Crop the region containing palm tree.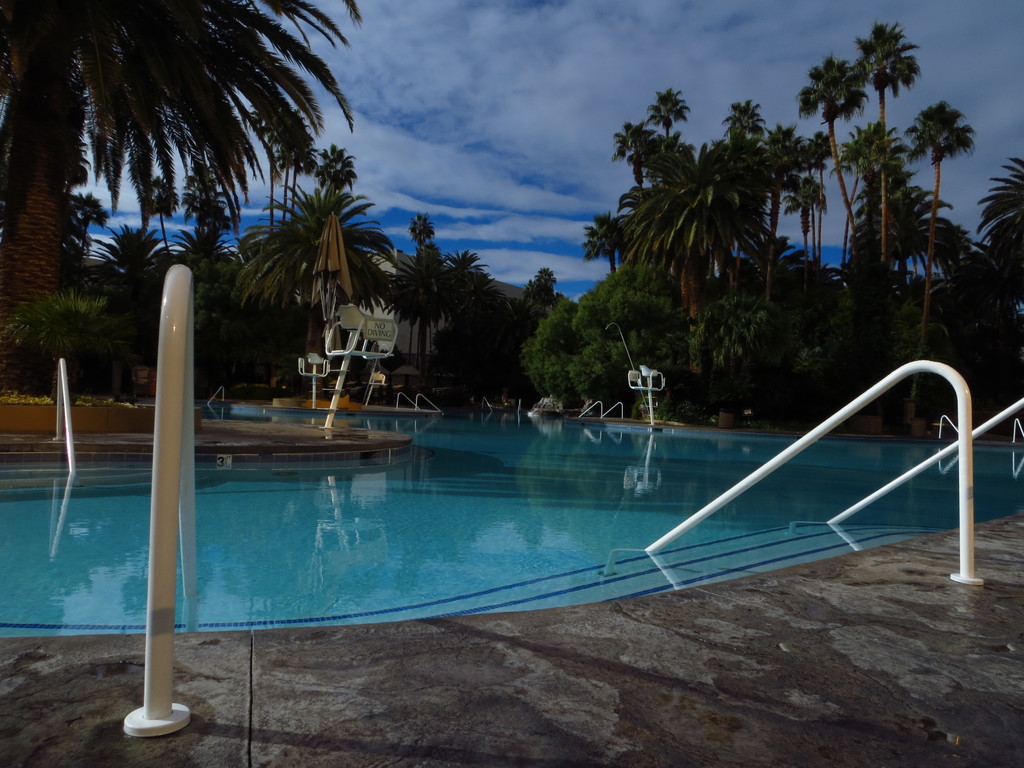
Crop region: [x1=955, y1=152, x2=1019, y2=324].
